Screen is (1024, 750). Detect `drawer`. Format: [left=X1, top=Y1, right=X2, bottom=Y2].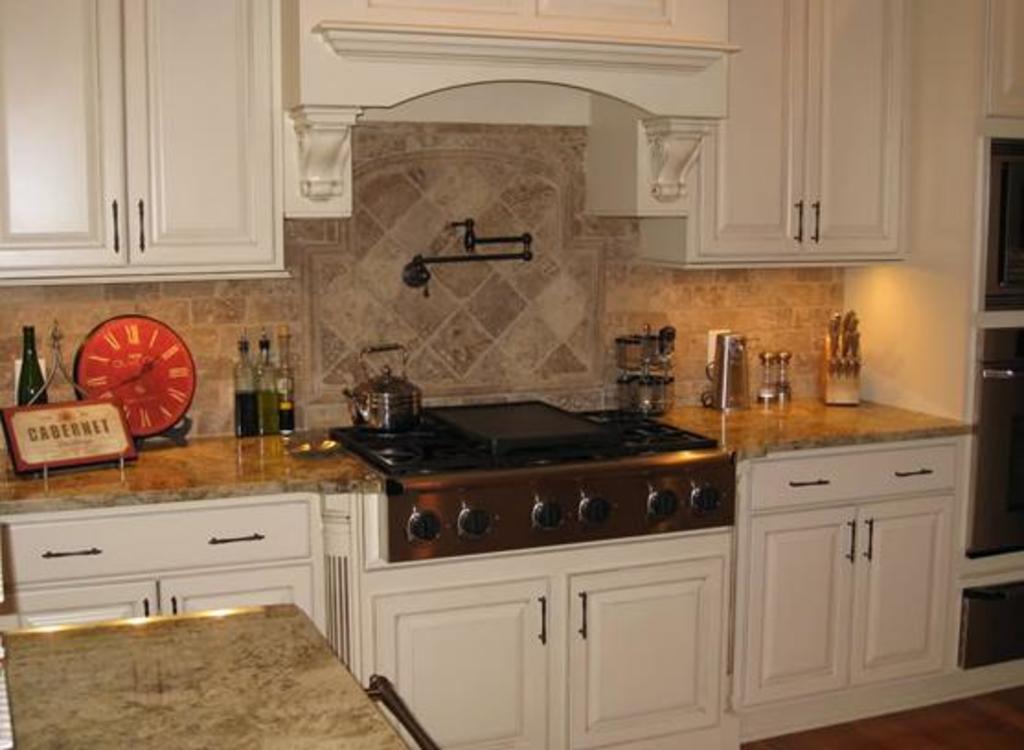
[left=748, top=437, right=961, bottom=509].
